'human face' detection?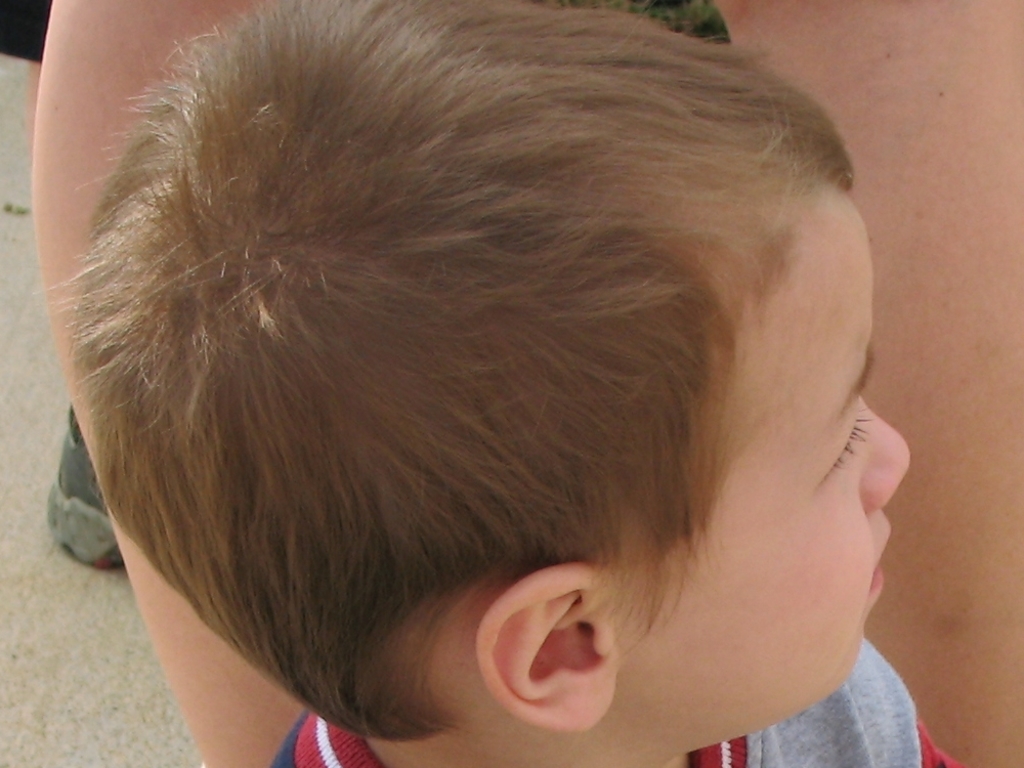
614,193,910,745
